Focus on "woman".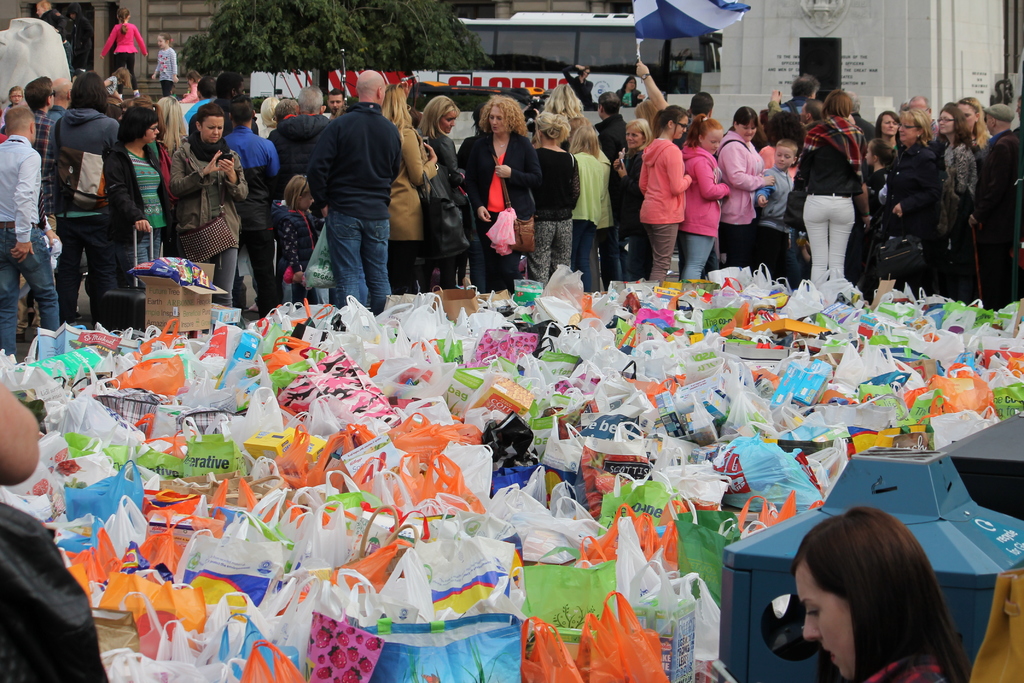
Focused at pyautogui.locateOnScreen(263, 101, 348, 261).
